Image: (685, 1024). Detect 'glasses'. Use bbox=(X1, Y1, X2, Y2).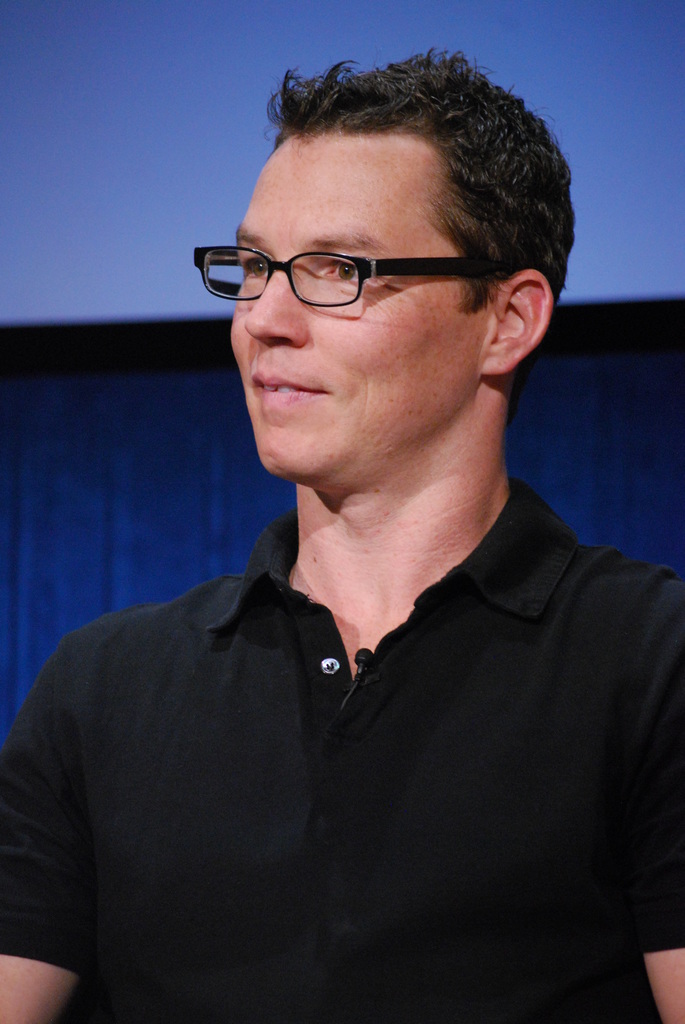
bbox=(188, 239, 491, 310).
